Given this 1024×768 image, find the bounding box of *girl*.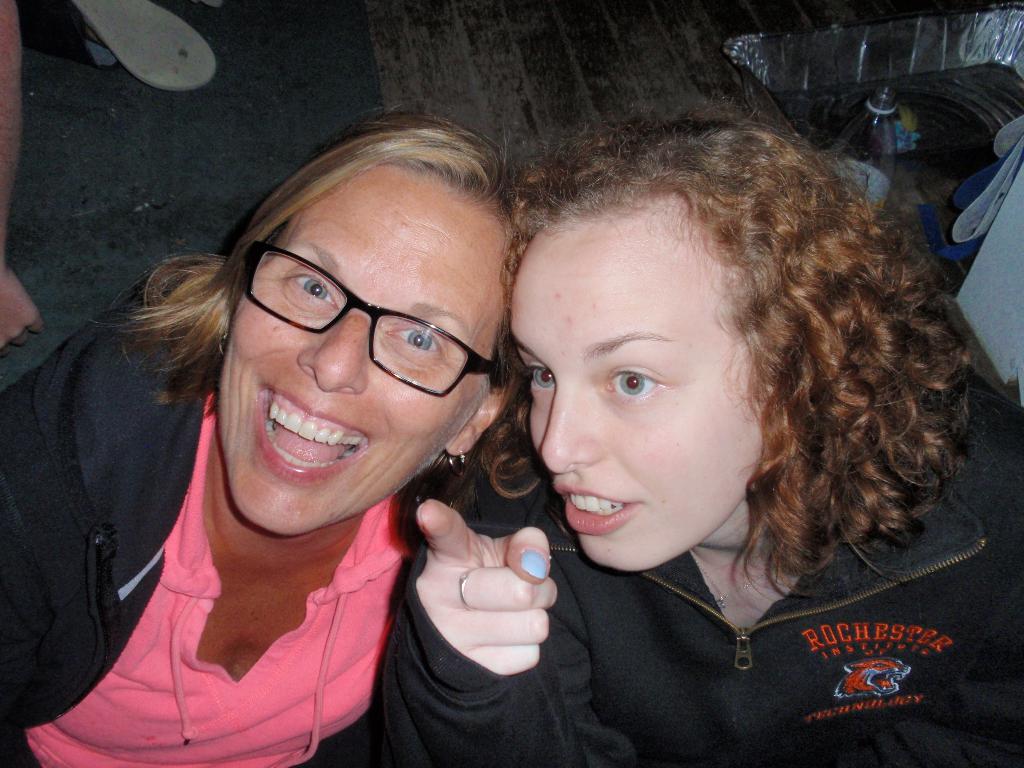
<box>364,91,1023,767</box>.
